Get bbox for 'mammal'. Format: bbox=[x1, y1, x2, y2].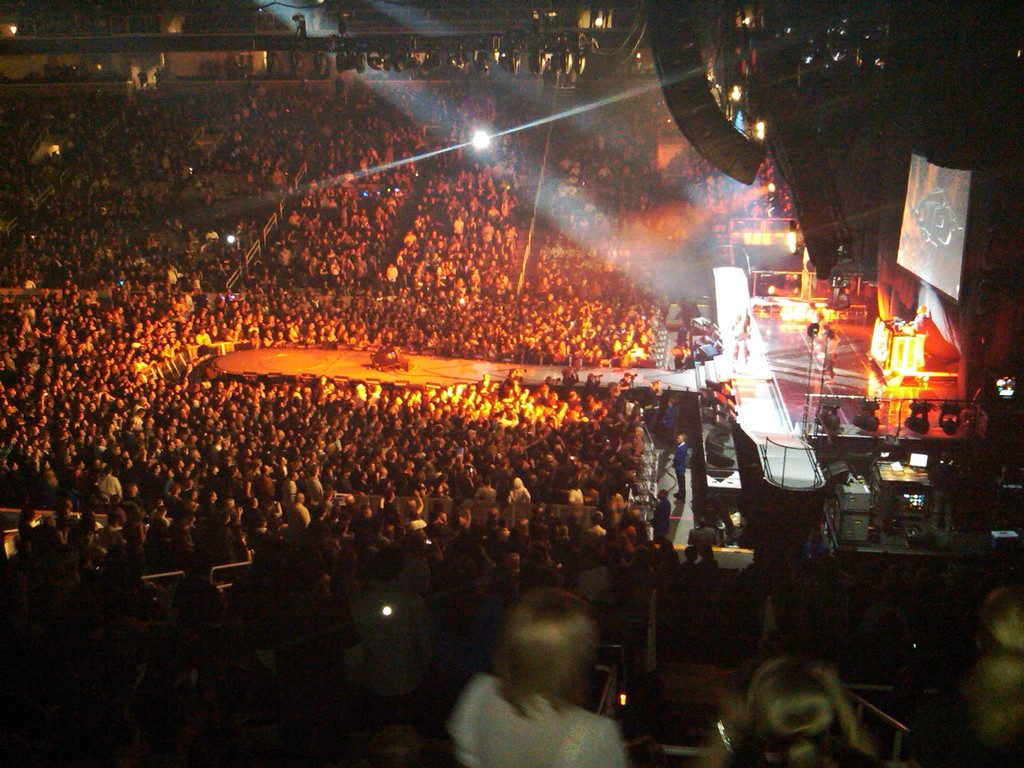
bbox=[337, 18, 352, 36].
